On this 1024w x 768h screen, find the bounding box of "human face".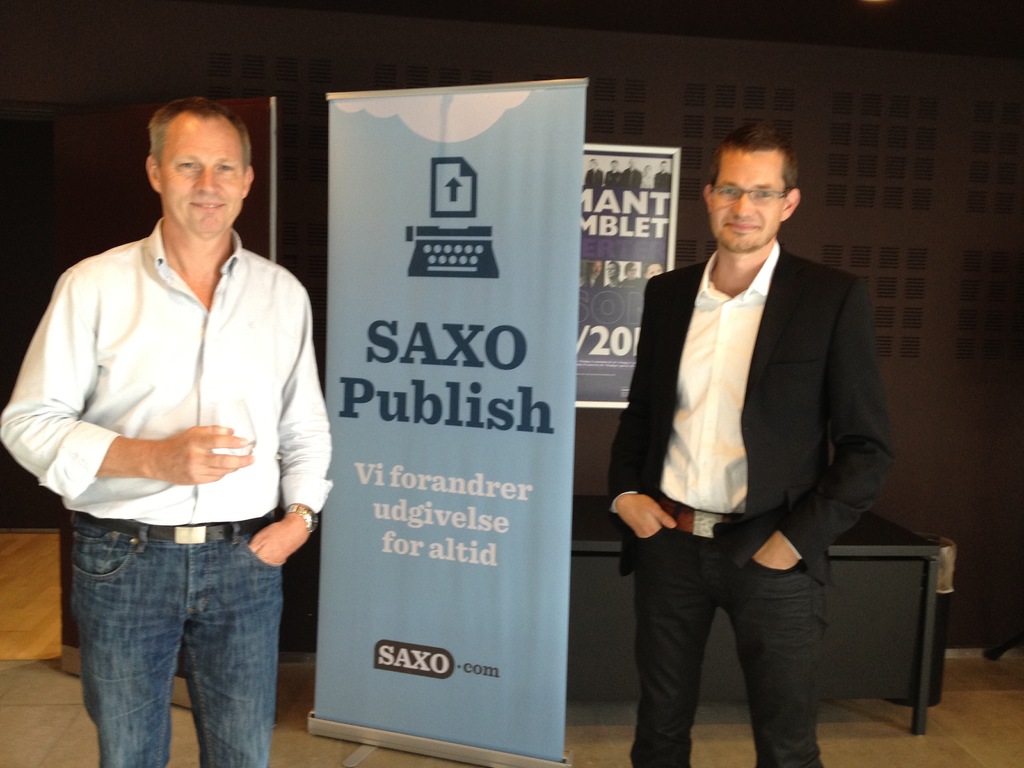
Bounding box: bbox=[164, 118, 245, 239].
